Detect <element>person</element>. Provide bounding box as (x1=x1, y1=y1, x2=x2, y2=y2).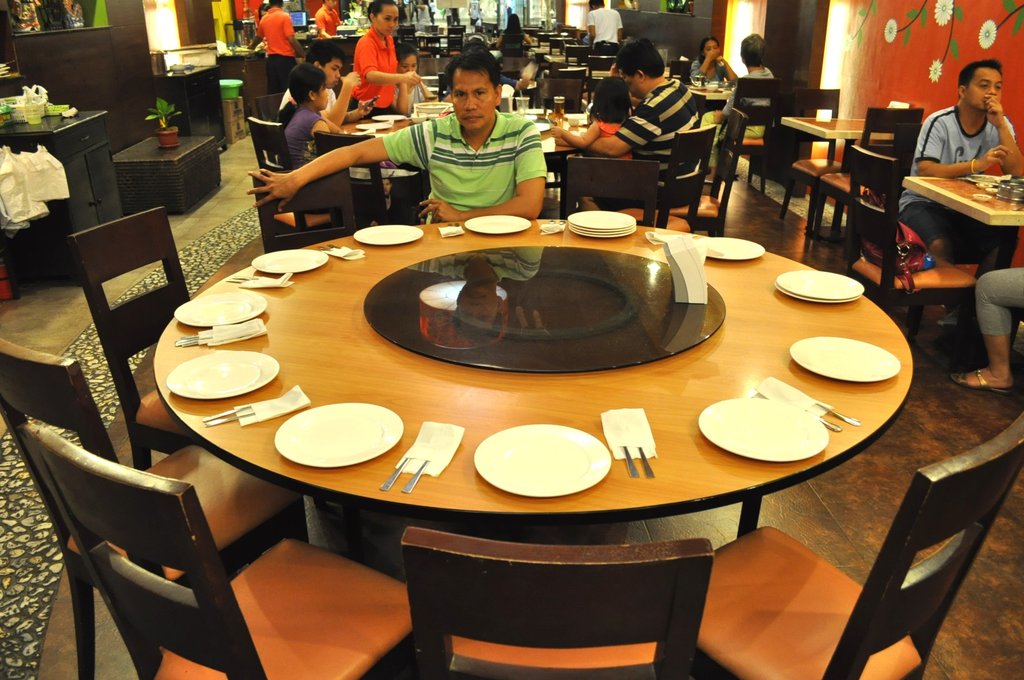
(x1=951, y1=271, x2=1023, y2=394).
